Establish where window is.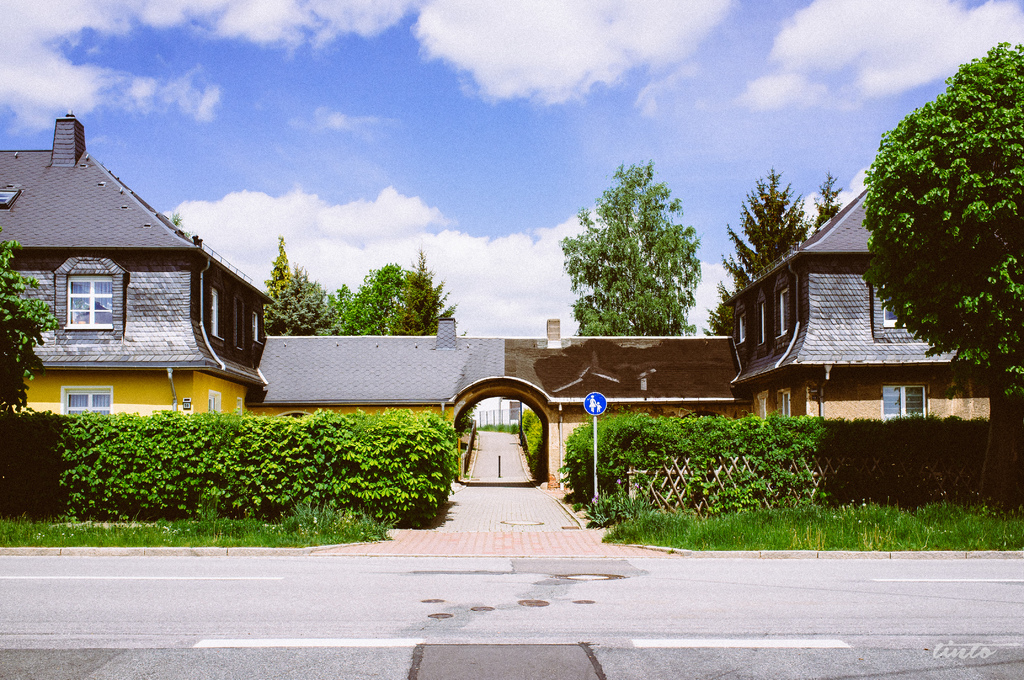
Established at 761 299 765 341.
